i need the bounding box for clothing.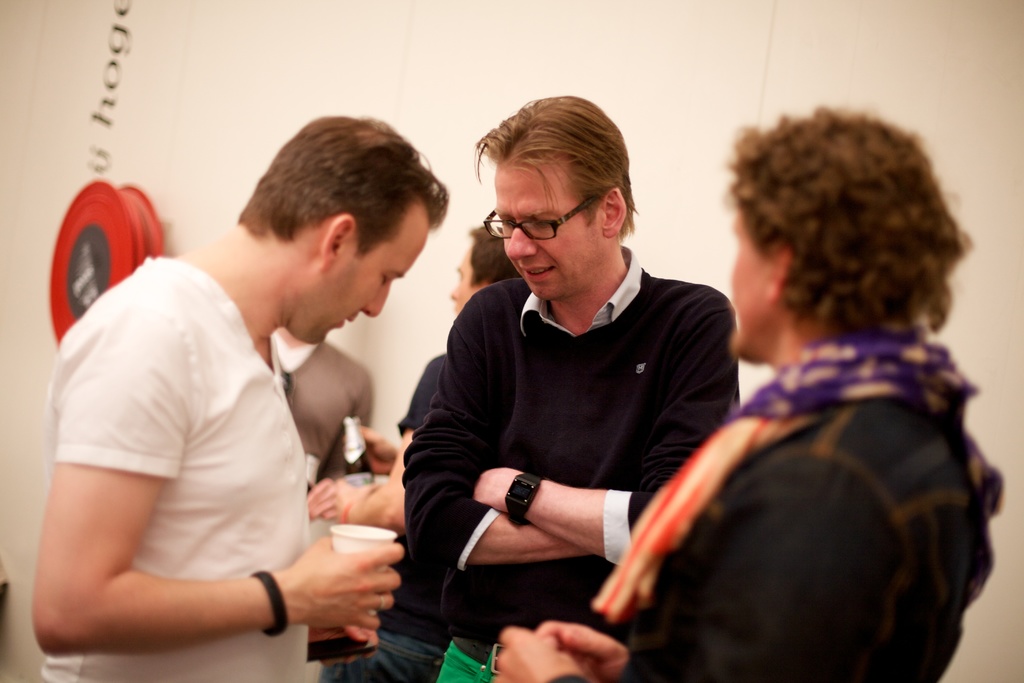
Here it is: box=[315, 352, 452, 682].
